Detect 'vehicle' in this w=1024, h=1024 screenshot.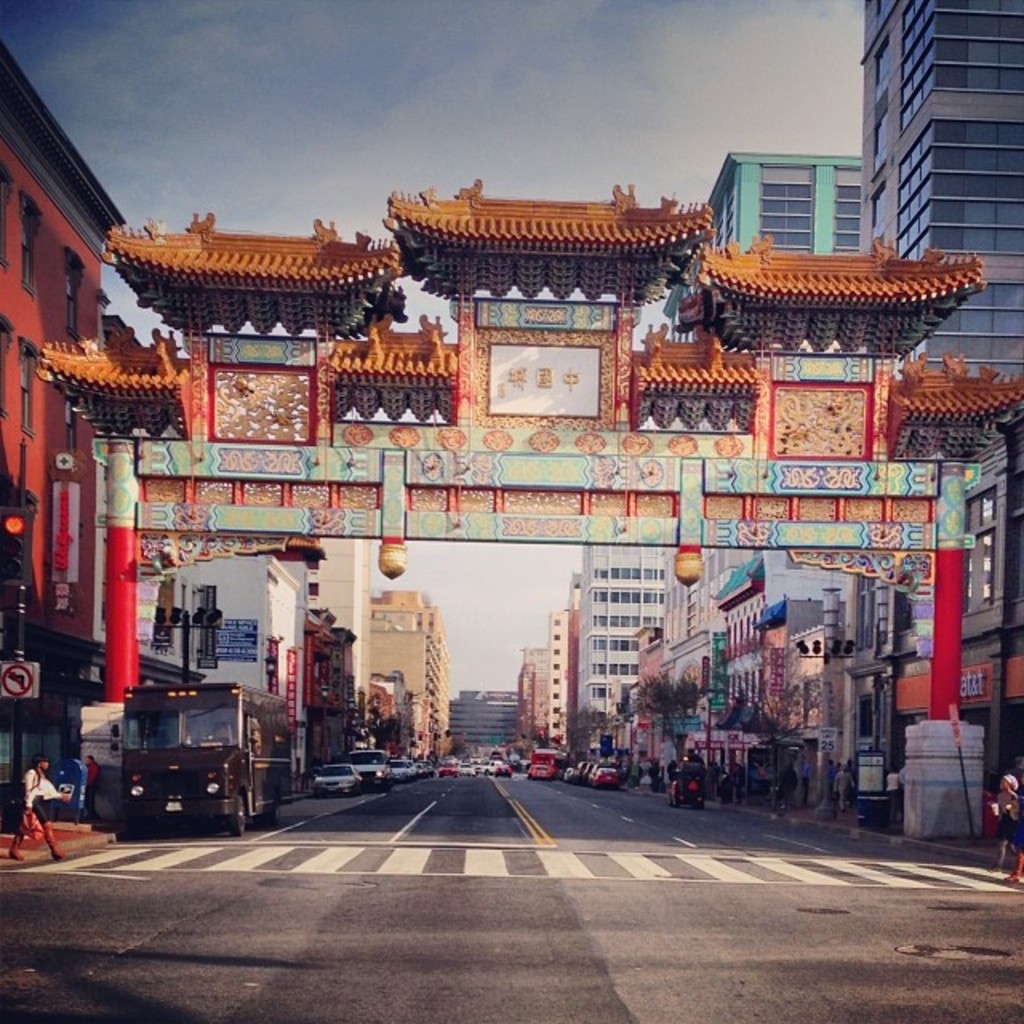
Detection: <box>115,667,290,830</box>.
